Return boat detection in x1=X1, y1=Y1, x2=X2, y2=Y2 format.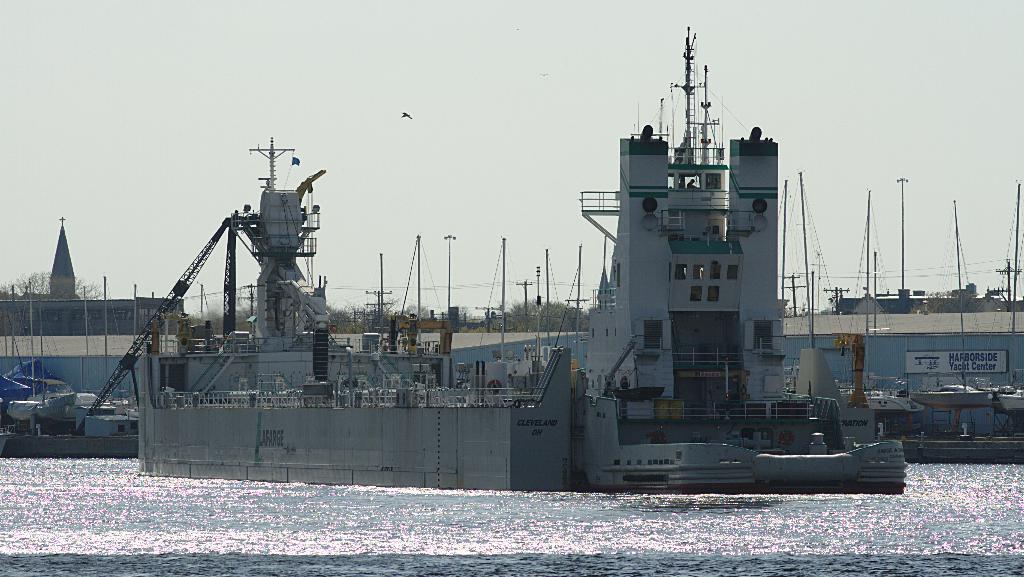
x1=836, y1=191, x2=923, y2=418.
